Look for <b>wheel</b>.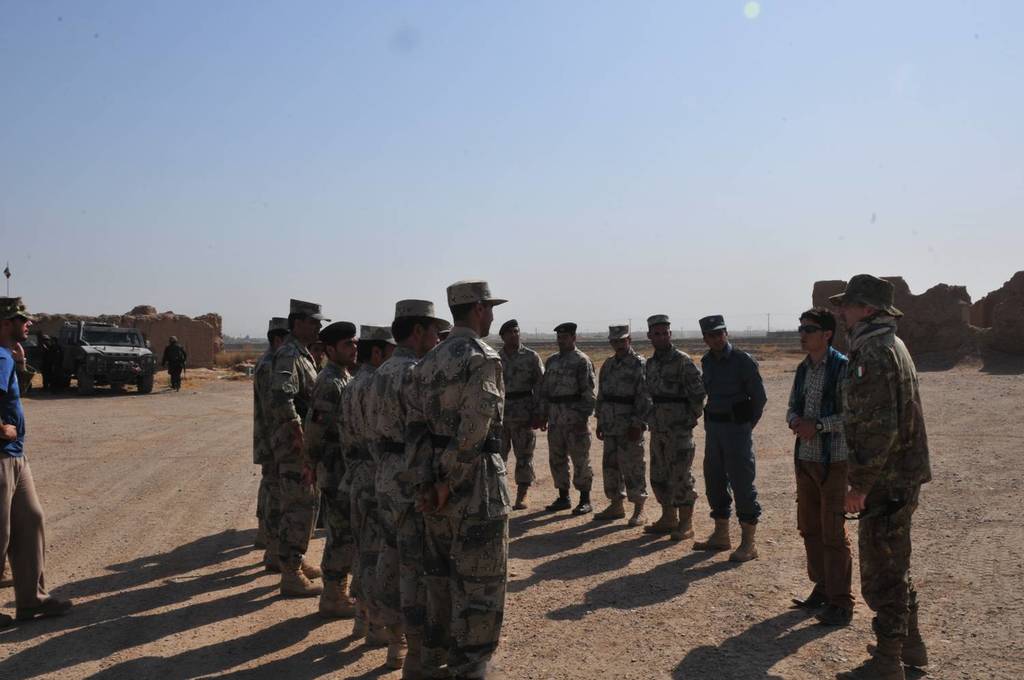
Found: pyautogui.locateOnScreen(141, 374, 159, 395).
